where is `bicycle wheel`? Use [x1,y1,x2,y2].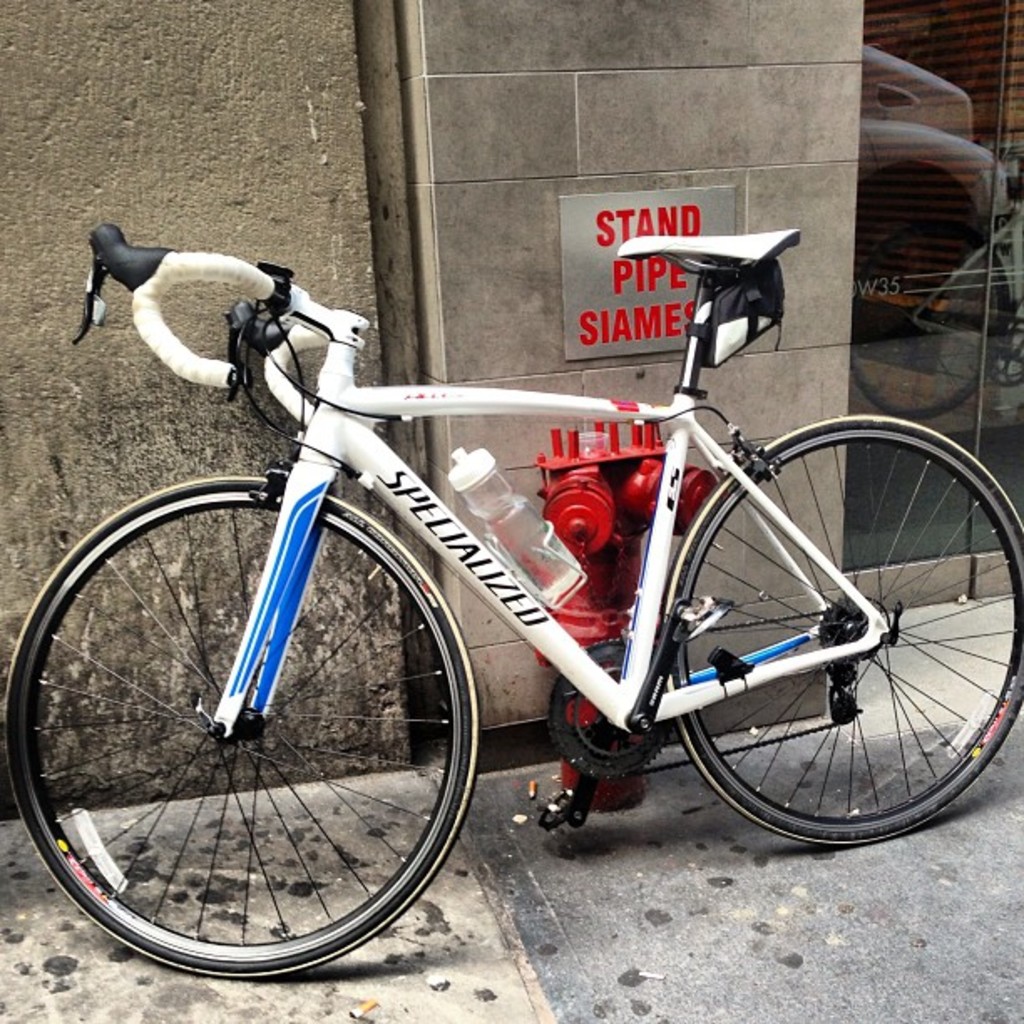
[648,403,1023,863].
